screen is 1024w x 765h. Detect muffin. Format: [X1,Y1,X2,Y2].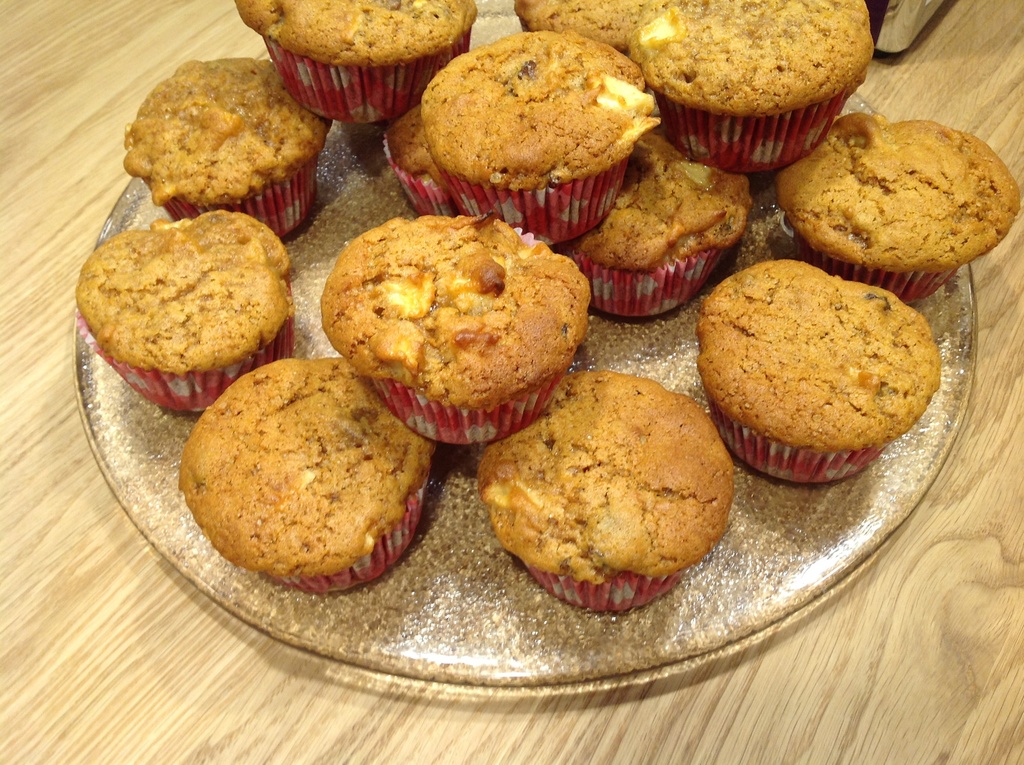
[126,53,330,240].
